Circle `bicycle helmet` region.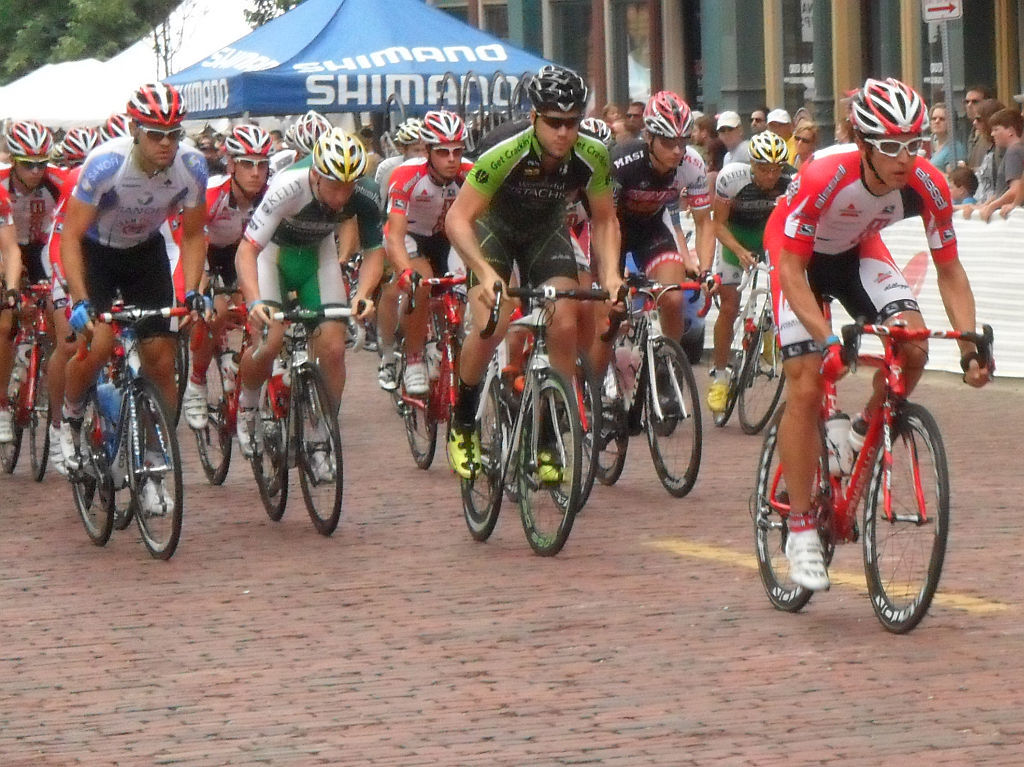
Region: locate(528, 66, 590, 119).
